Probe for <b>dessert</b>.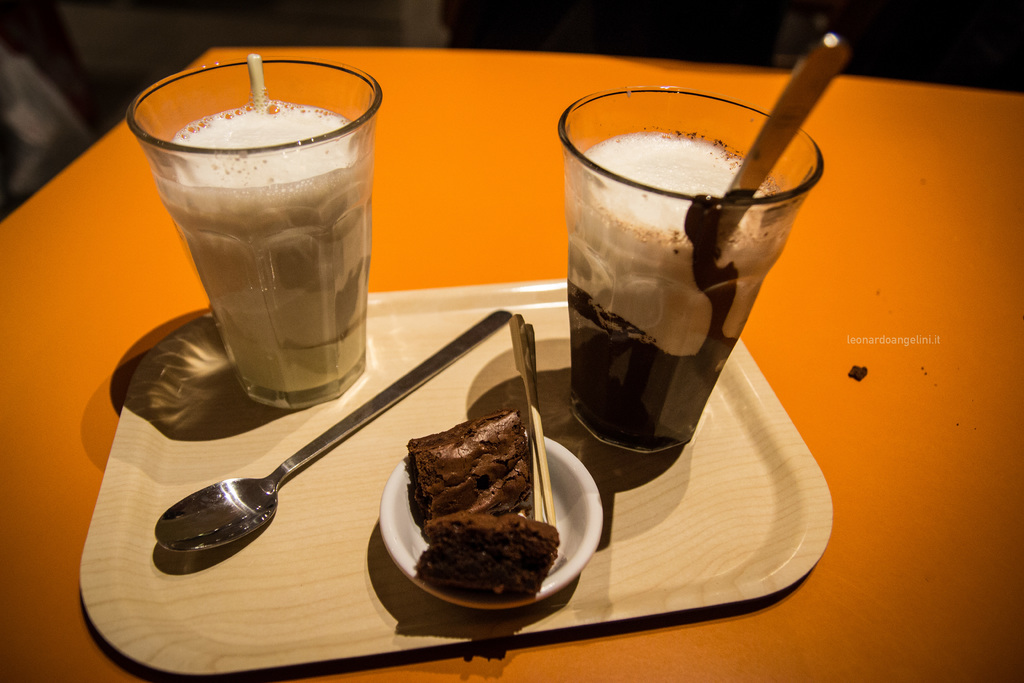
Probe result: select_region(393, 429, 558, 621).
